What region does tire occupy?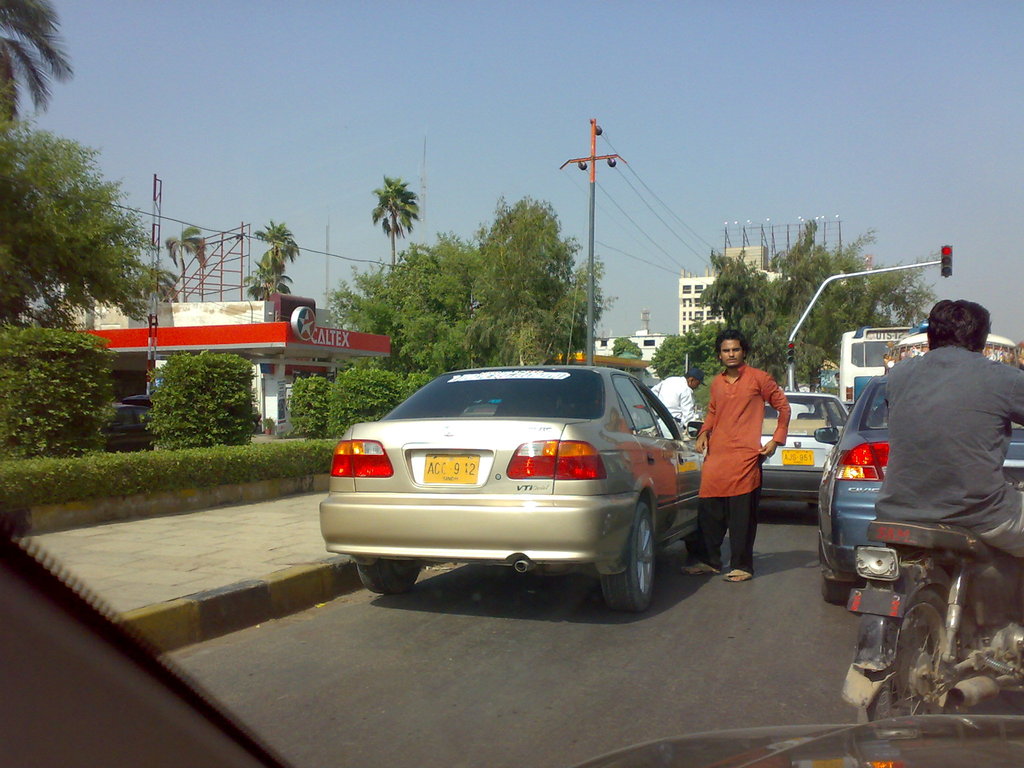
BBox(819, 572, 851, 605).
